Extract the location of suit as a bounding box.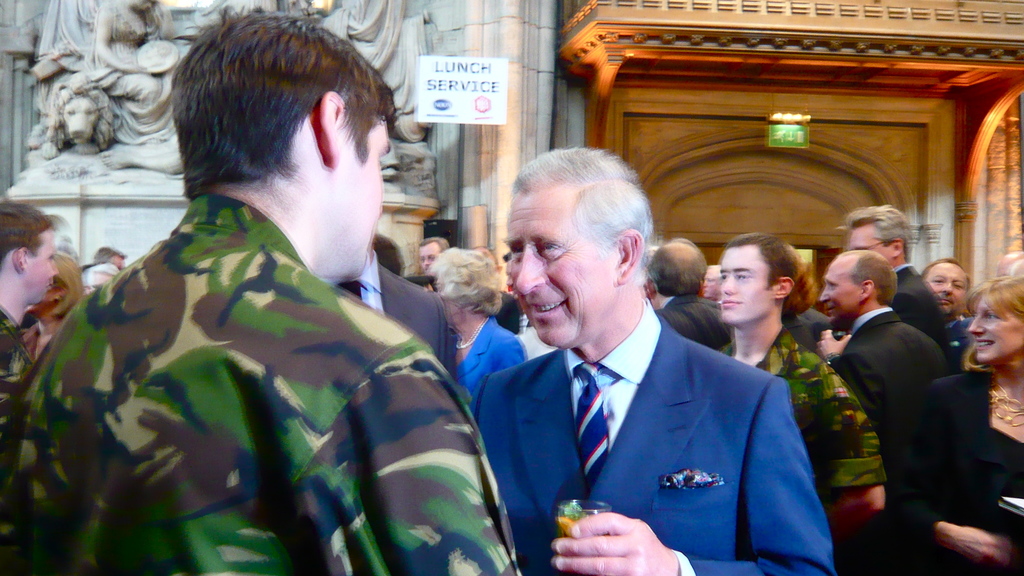
detection(831, 302, 944, 575).
